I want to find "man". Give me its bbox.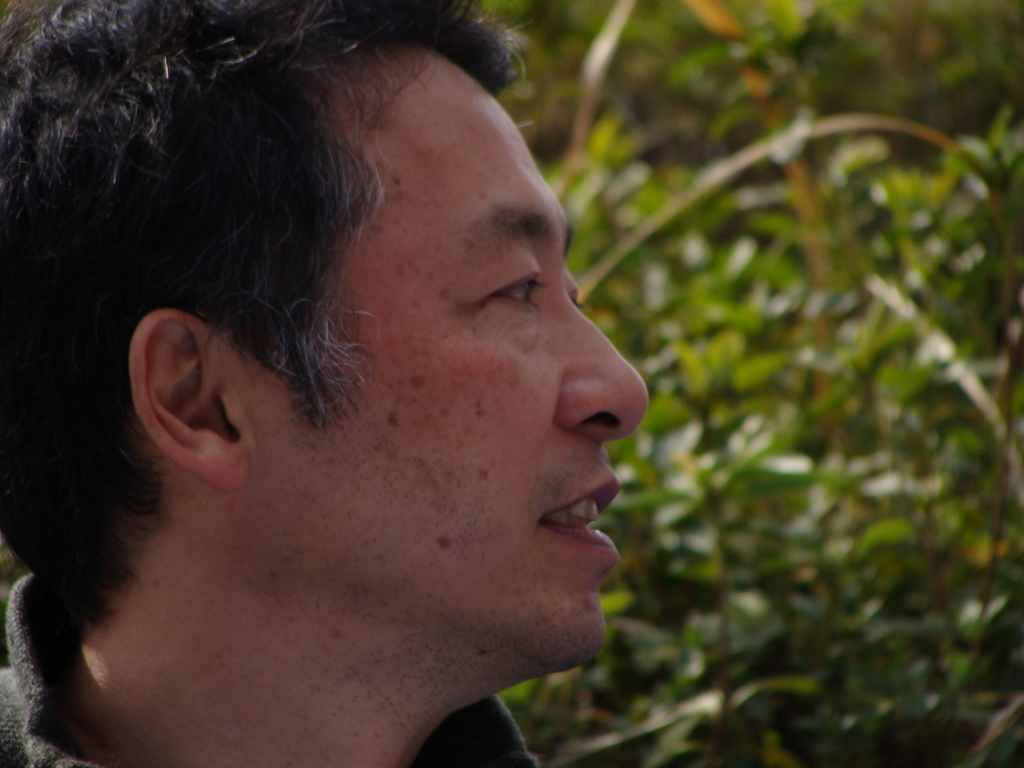
0, 24, 762, 767.
